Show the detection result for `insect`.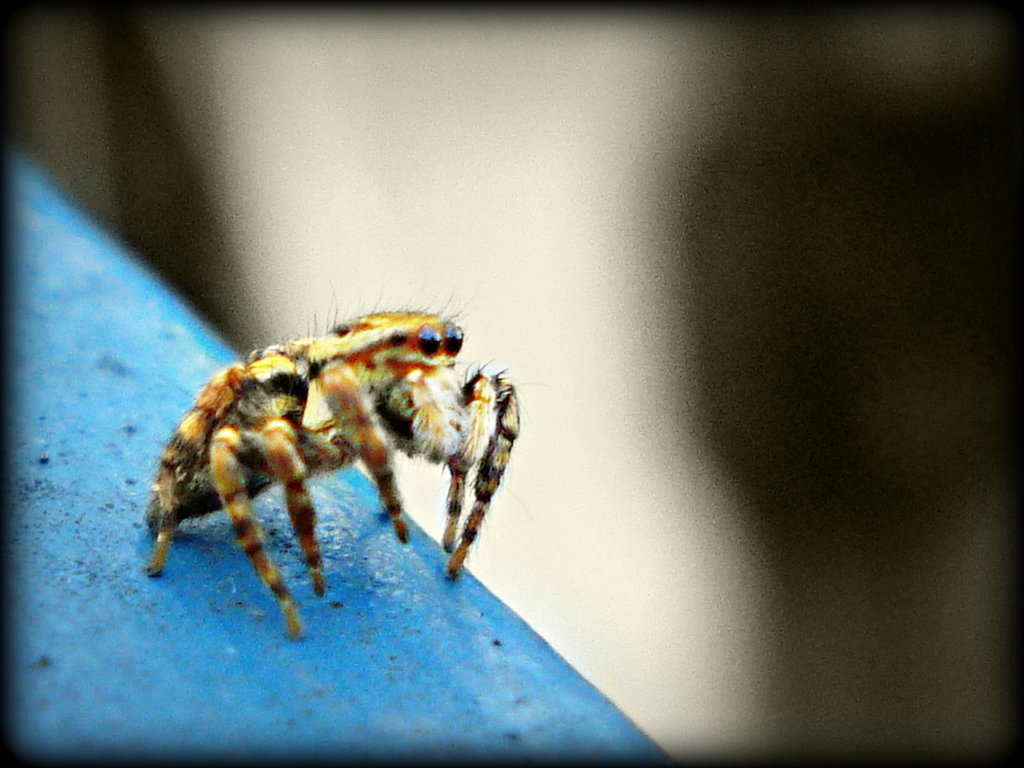
<box>141,287,534,643</box>.
